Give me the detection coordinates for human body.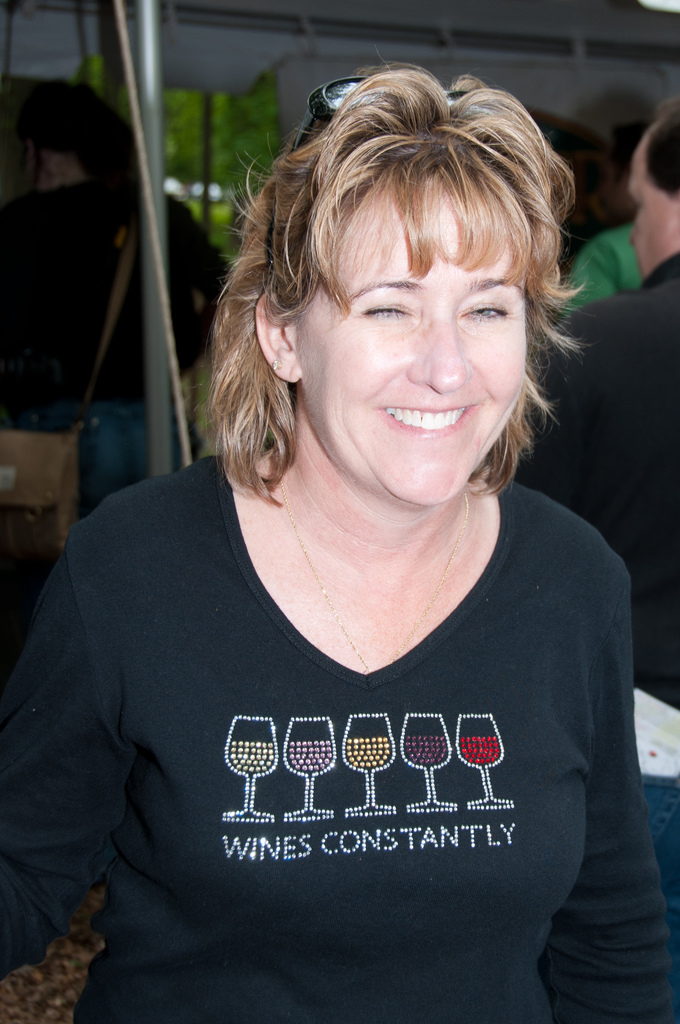
Rect(0, 175, 227, 442).
